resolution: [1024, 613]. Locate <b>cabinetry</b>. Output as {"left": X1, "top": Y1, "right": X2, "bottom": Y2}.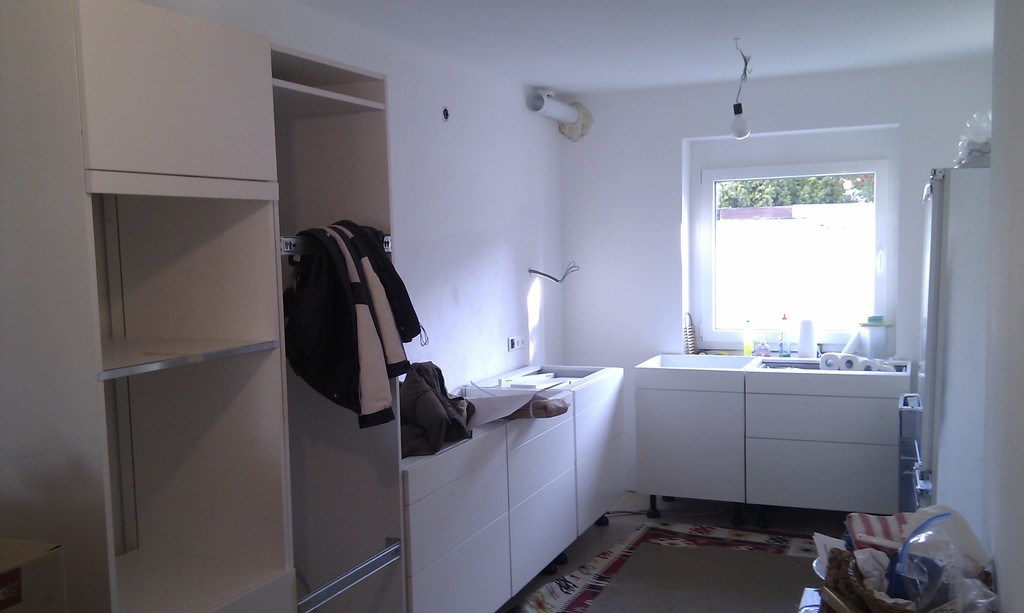
{"left": 0, "top": 0, "right": 413, "bottom": 612}.
